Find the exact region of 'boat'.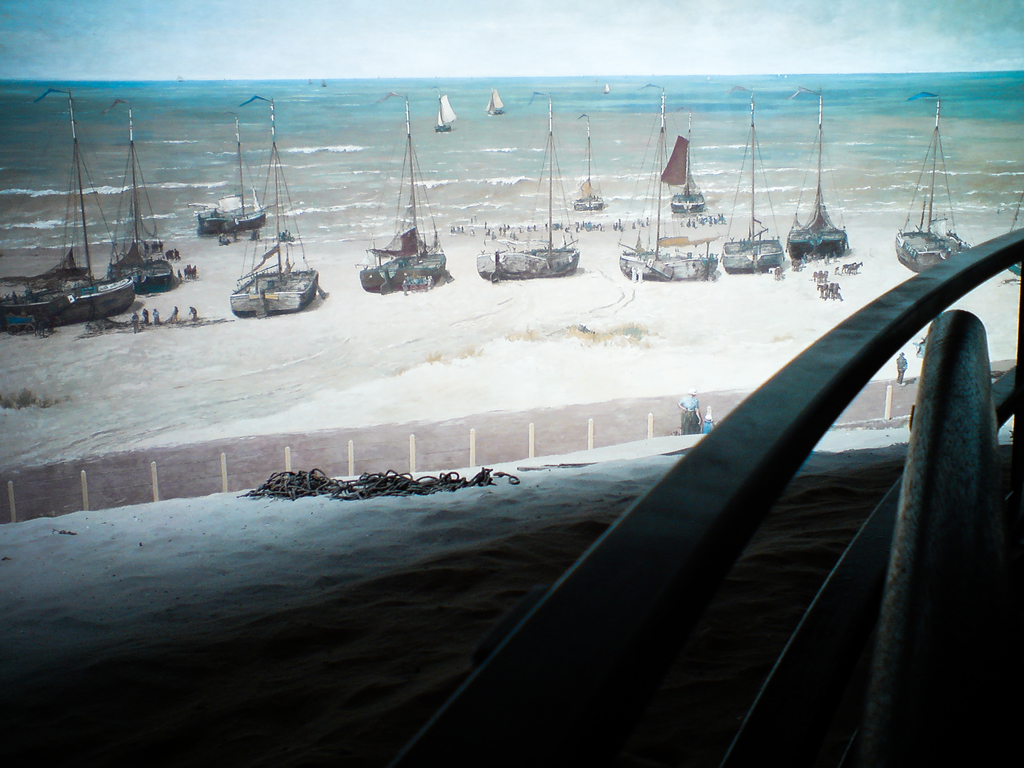
Exact region: l=790, t=86, r=851, b=262.
